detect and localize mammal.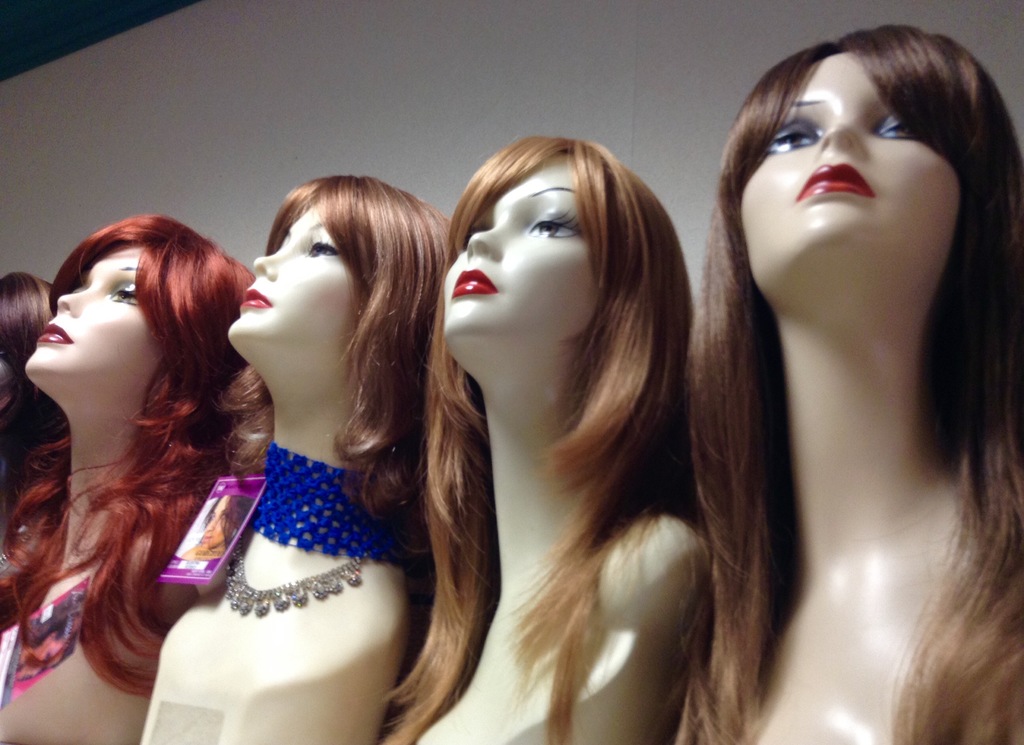
Localized at BBox(0, 212, 255, 744).
